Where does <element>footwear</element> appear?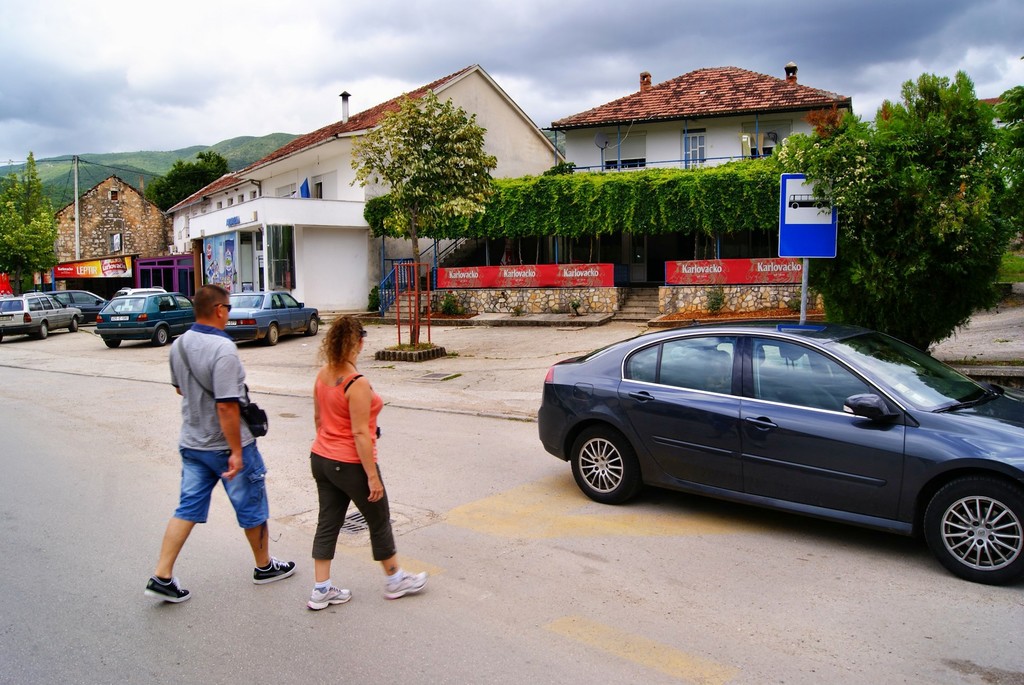
Appears at 308 577 353 610.
